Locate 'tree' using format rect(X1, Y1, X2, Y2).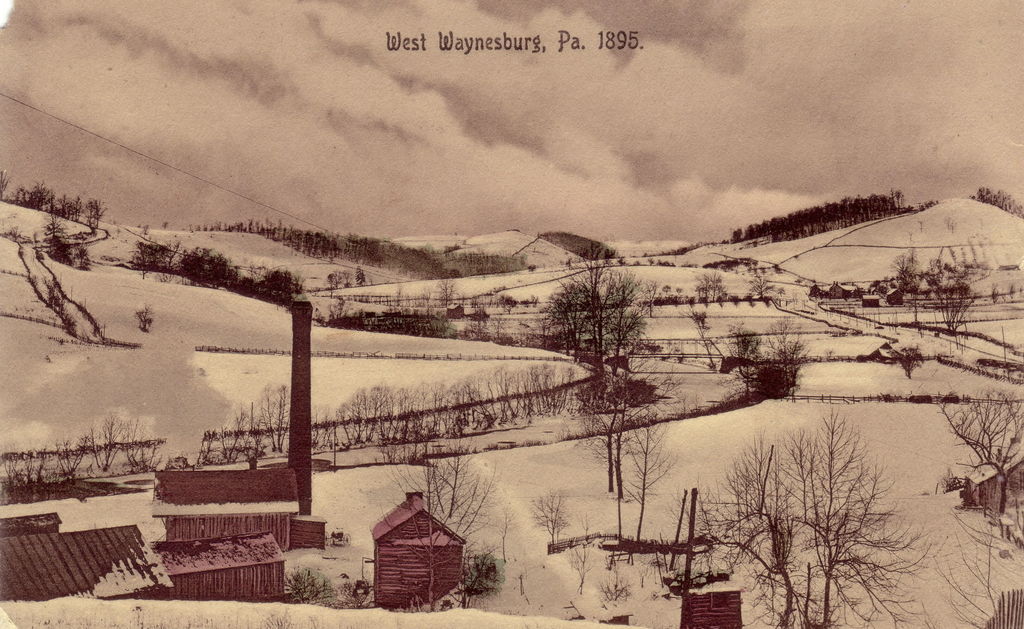
rect(762, 322, 805, 396).
